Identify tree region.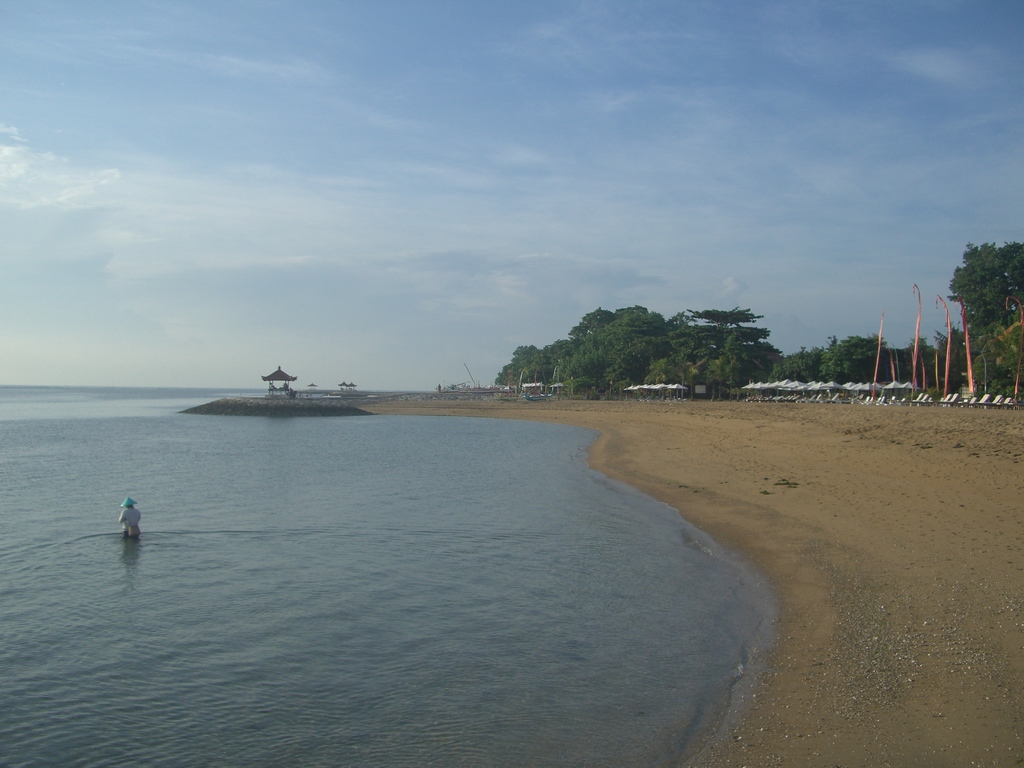
Region: {"left": 711, "top": 335, "right": 774, "bottom": 399}.
